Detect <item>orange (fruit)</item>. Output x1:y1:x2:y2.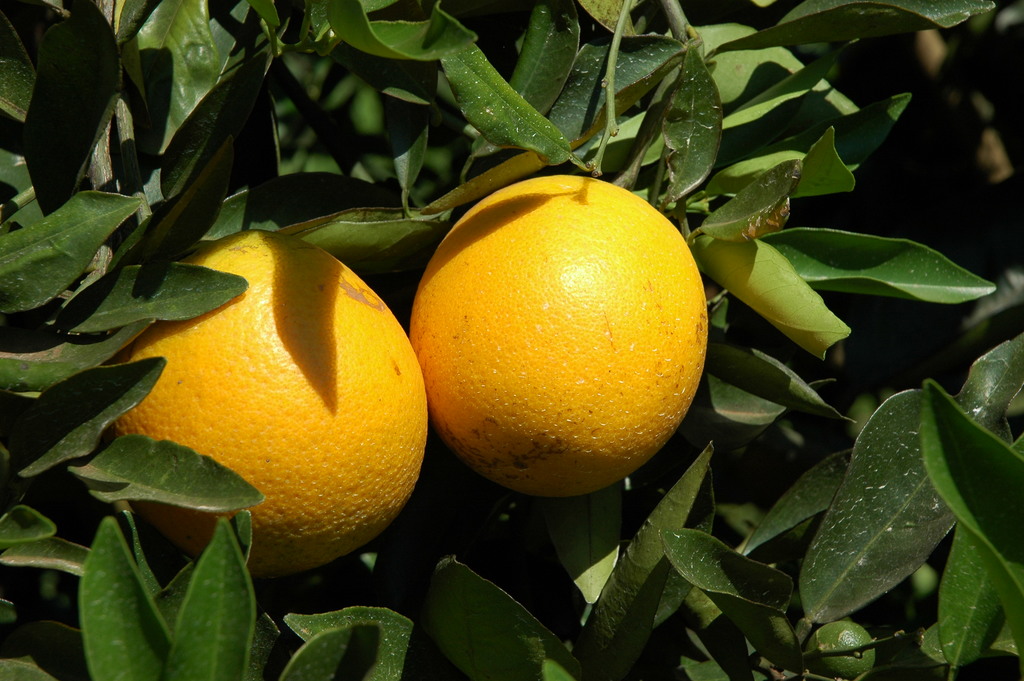
118:227:425:566.
